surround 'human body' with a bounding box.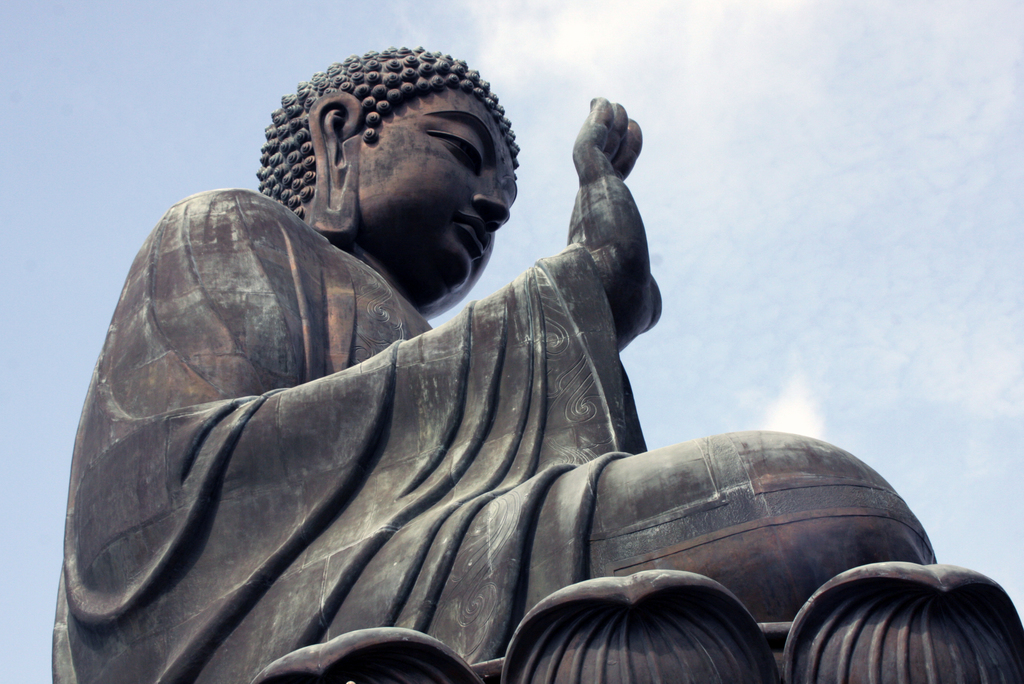
(120, 93, 913, 680).
